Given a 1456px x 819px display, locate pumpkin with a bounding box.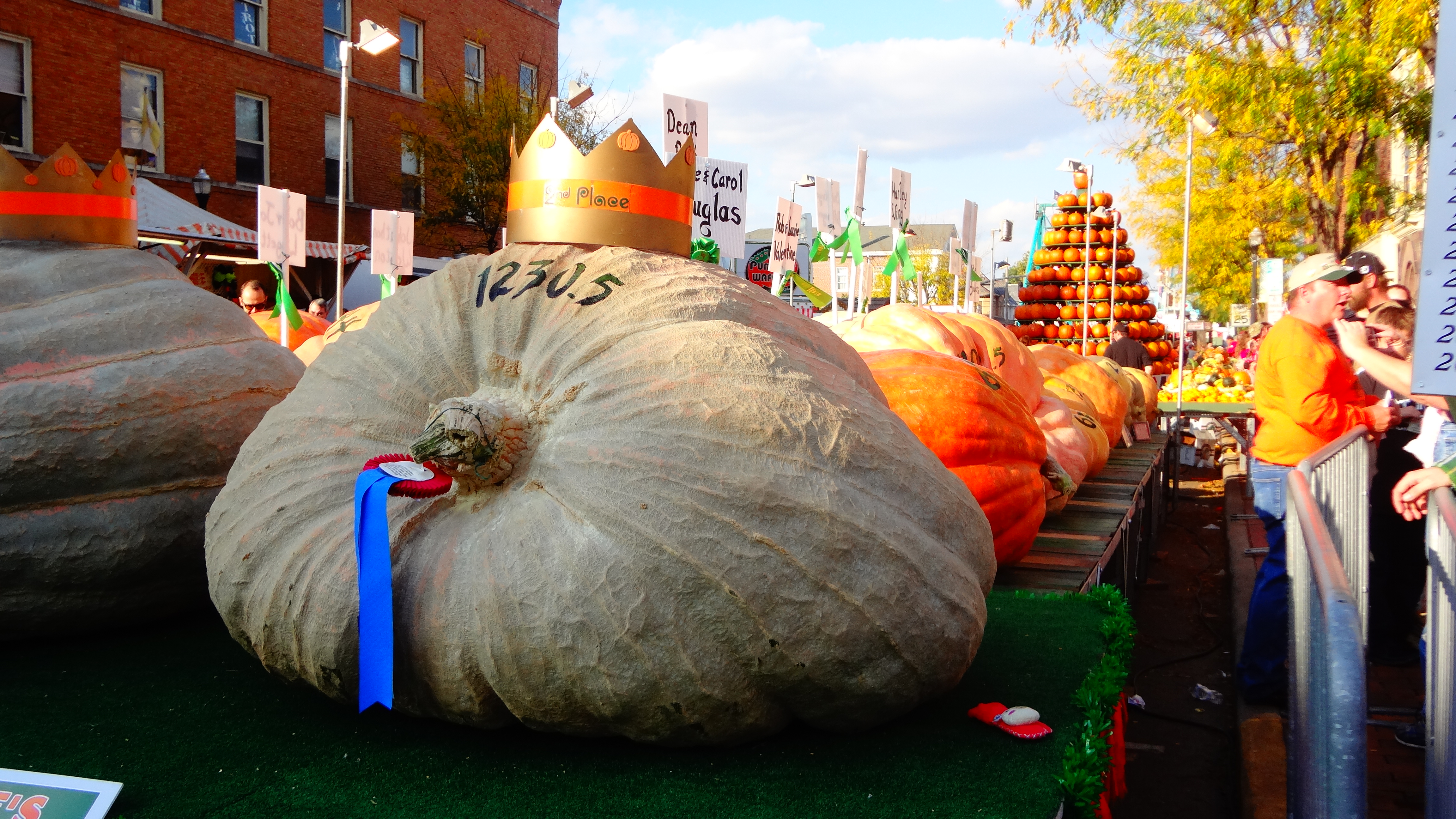
Located: x1=0, y1=77, x2=94, y2=245.
